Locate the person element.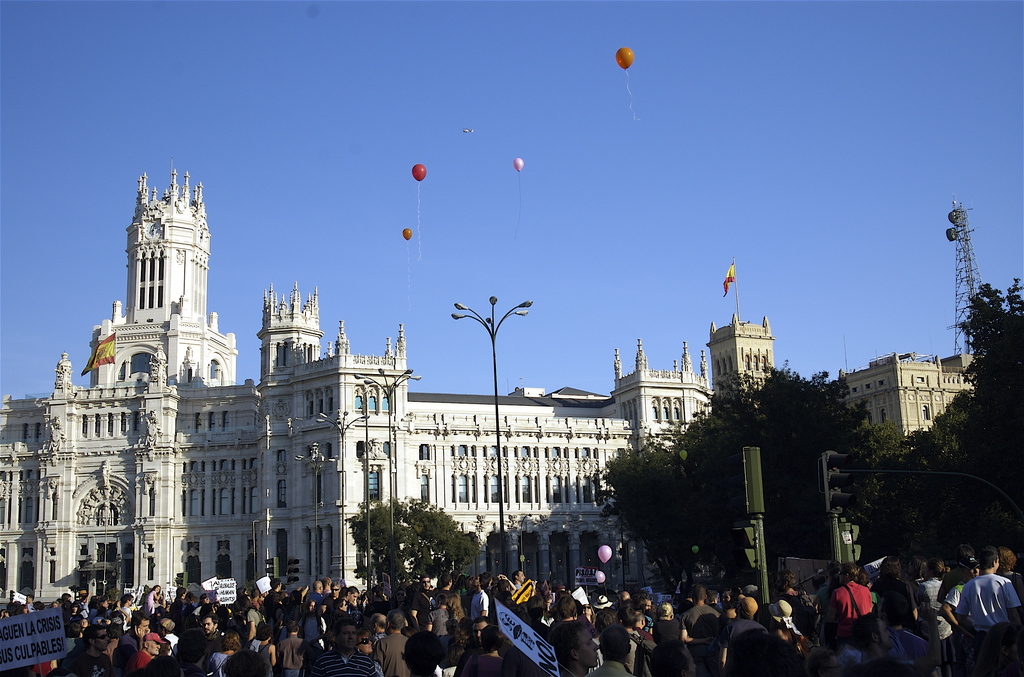
Element bbox: (333, 600, 347, 610).
